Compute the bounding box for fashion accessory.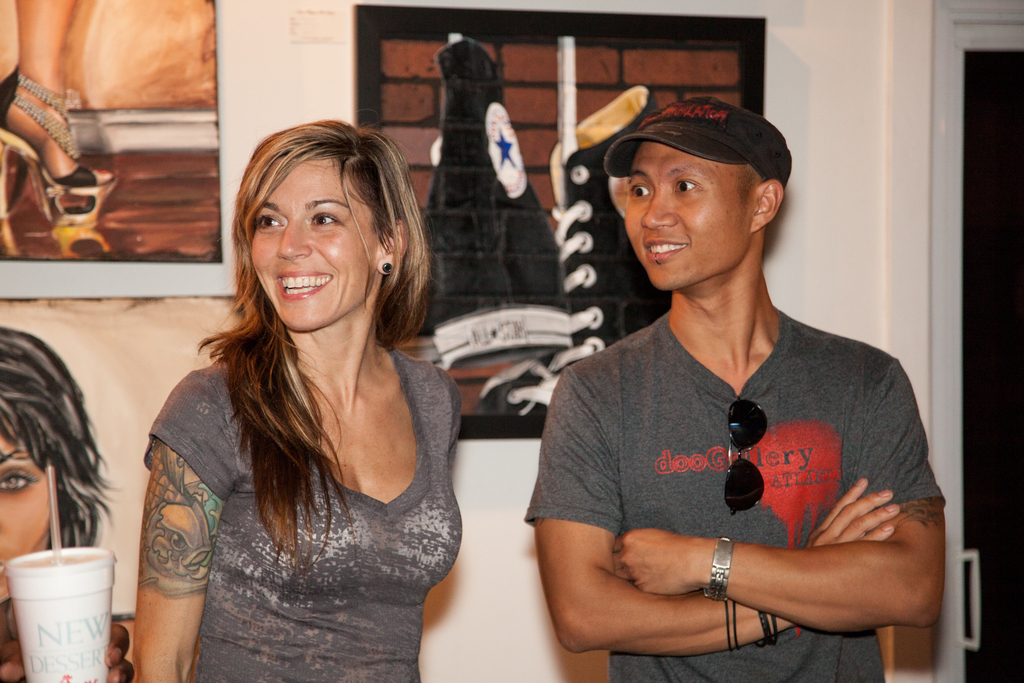
left=655, top=252, right=661, bottom=265.
